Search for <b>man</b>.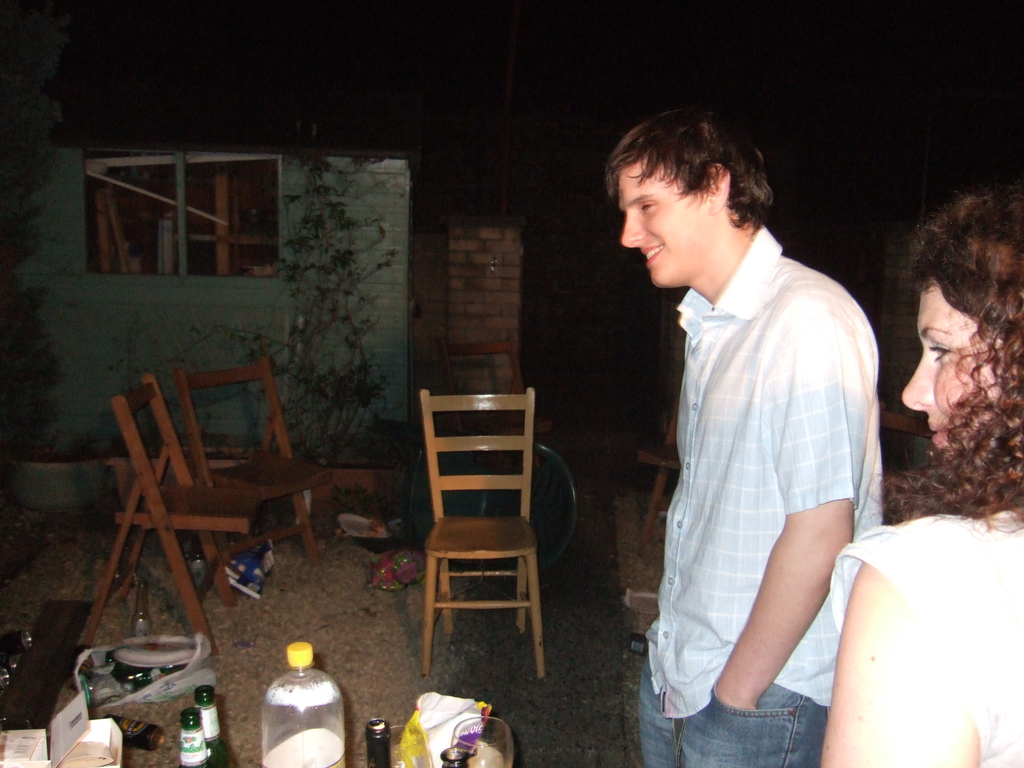
Found at bbox=(605, 93, 900, 757).
